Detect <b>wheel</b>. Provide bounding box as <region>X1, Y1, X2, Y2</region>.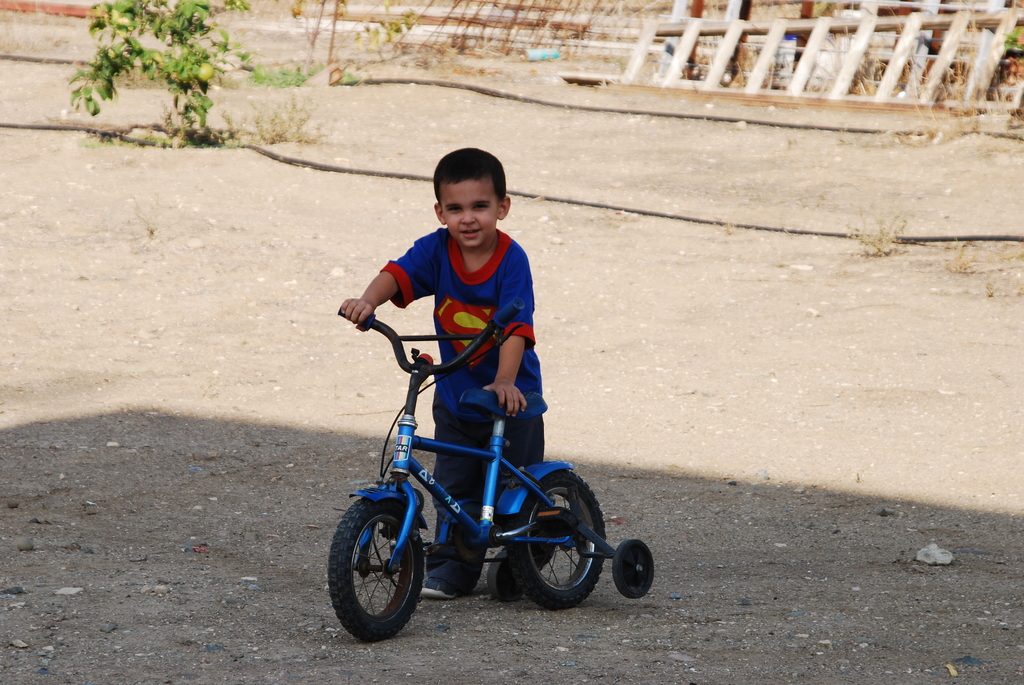
<region>612, 538, 655, 601</region>.
